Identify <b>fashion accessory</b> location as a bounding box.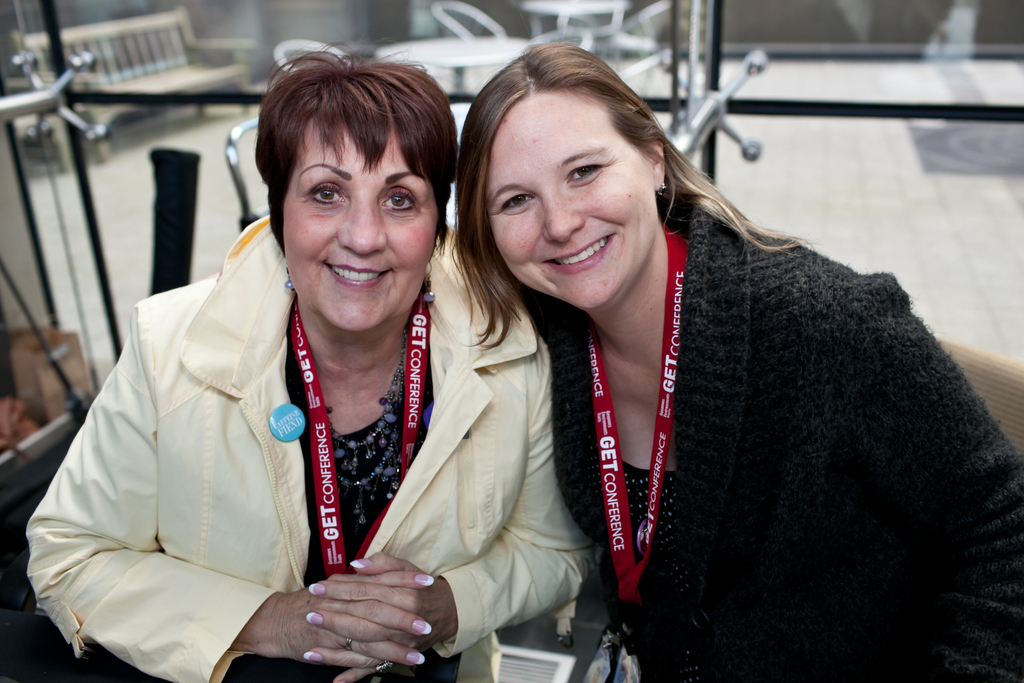
421 259 436 306.
